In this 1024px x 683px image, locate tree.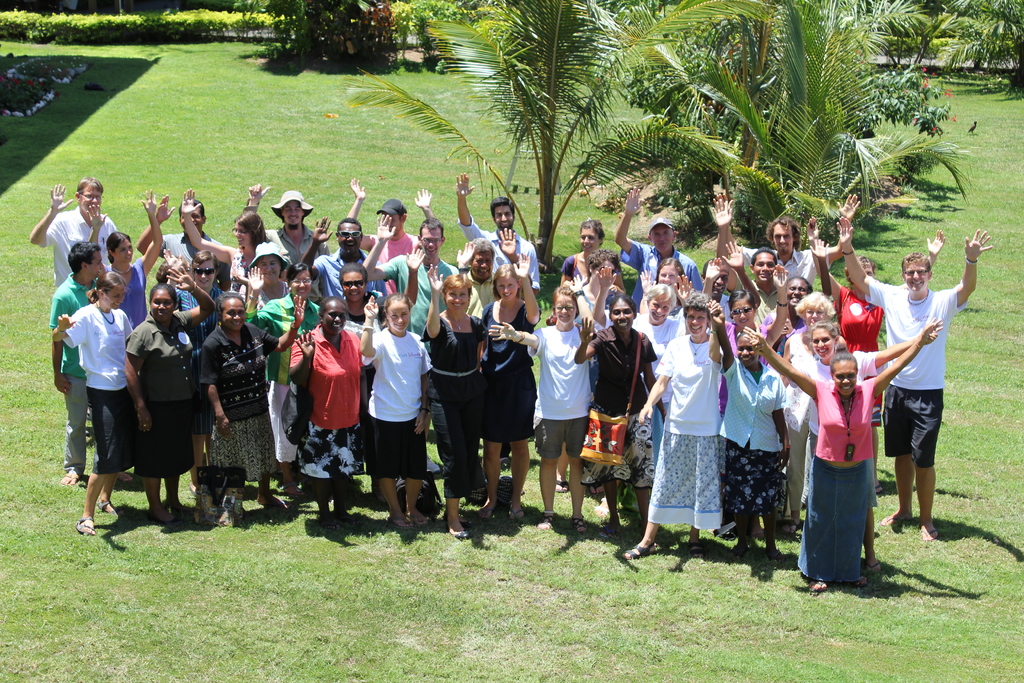
Bounding box: l=632, t=0, r=936, b=226.
